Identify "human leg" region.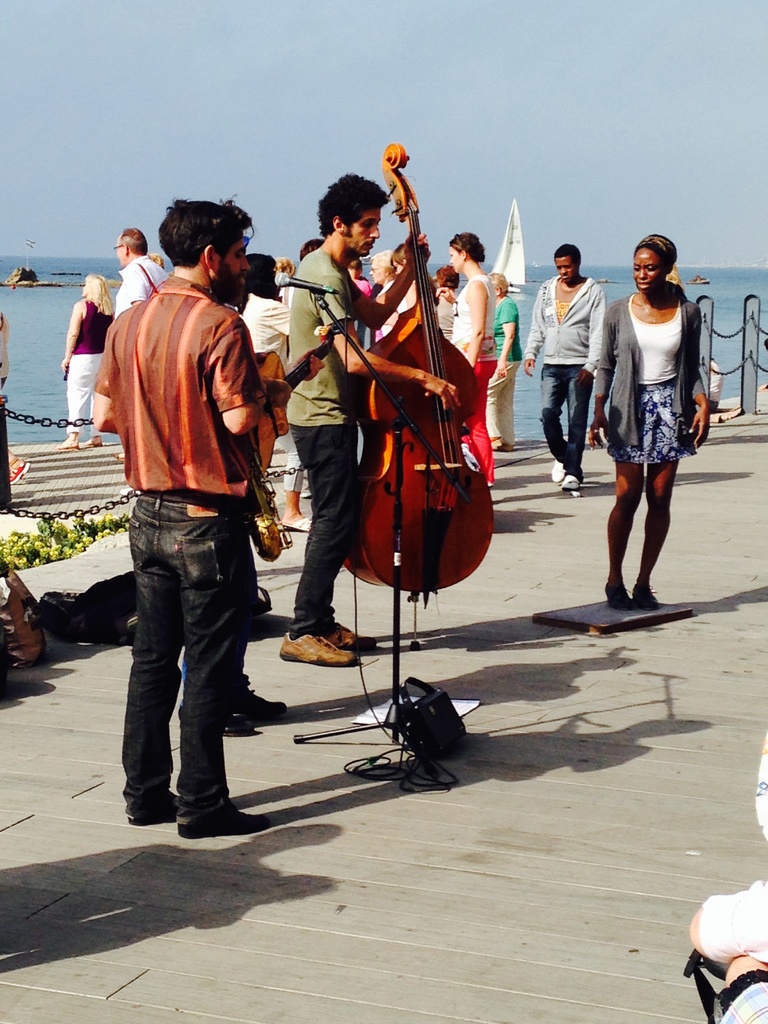
Region: 477,353,520,451.
